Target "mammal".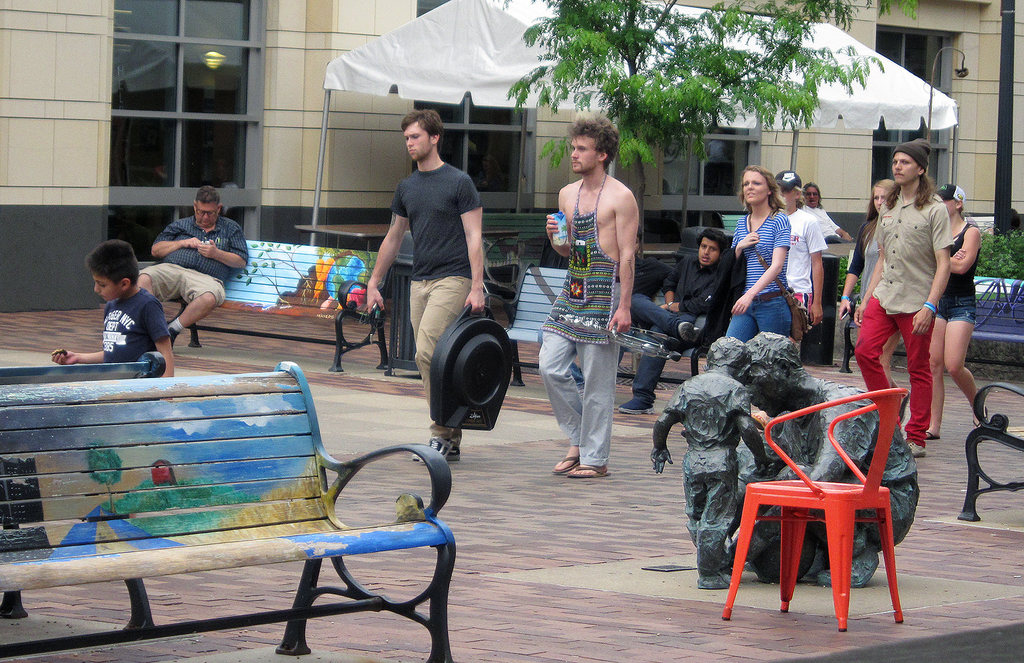
Target region: rect(730, 163, 797, 336).
